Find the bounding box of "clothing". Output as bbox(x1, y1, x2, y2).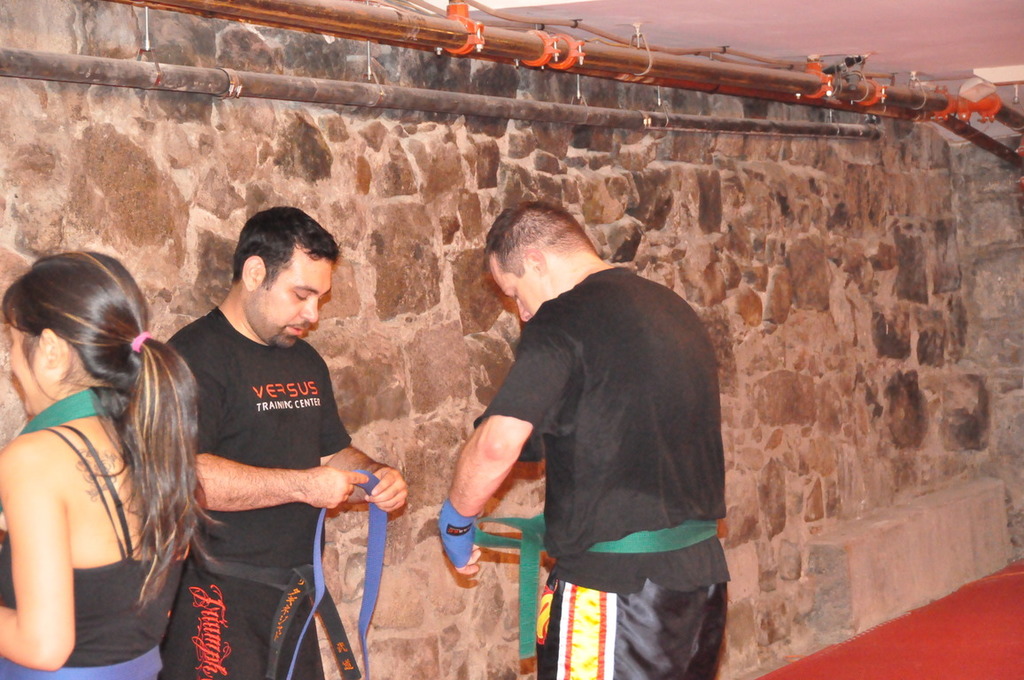
bbox(150, 305, 356, 679).
